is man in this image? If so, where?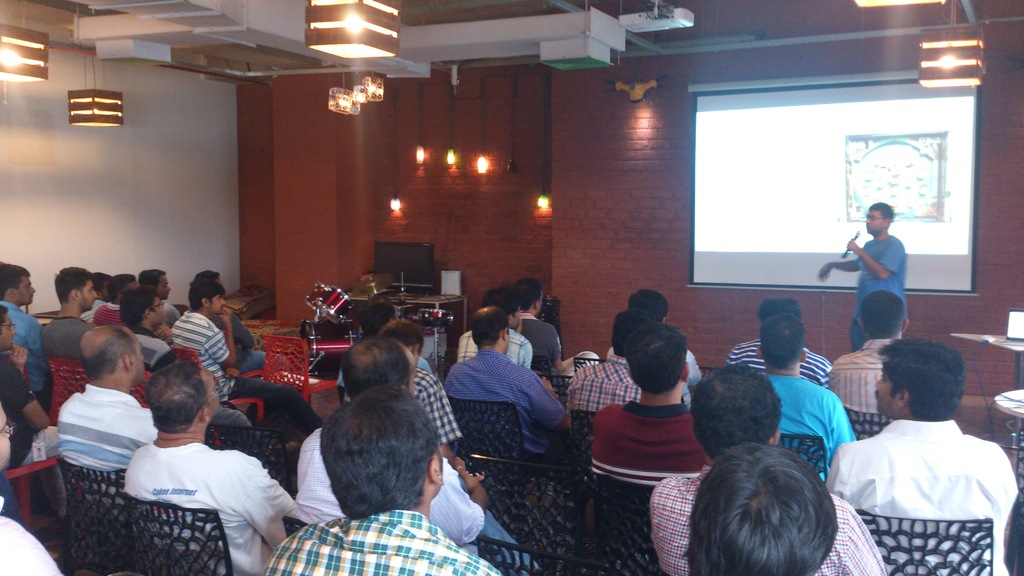
Yes, at 52:323:154:481.
